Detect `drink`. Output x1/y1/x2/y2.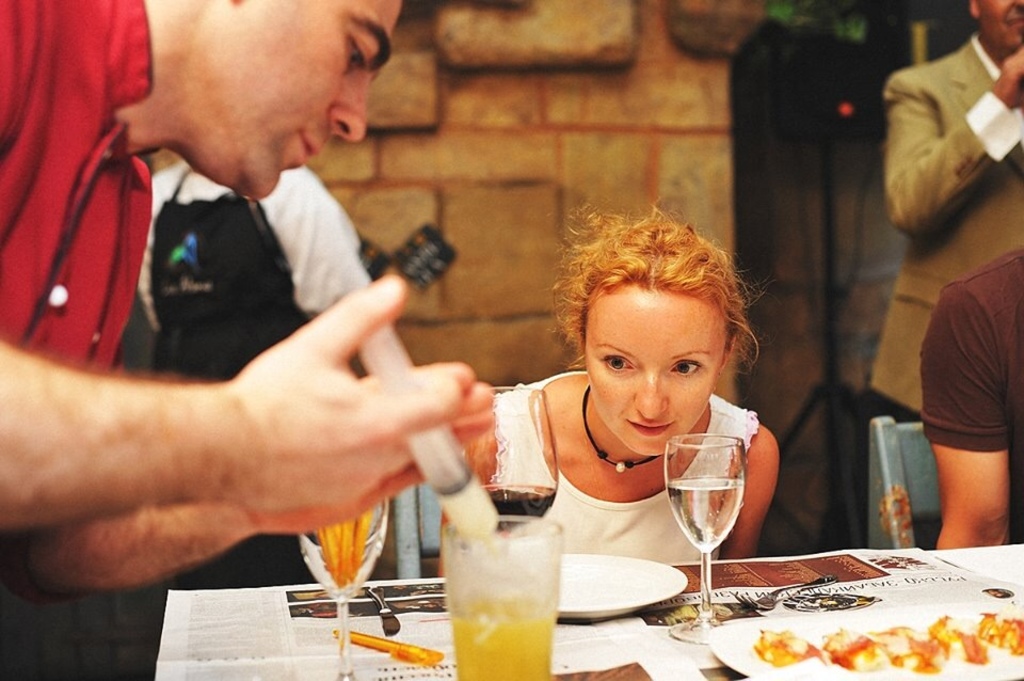
663/475/736/550.
